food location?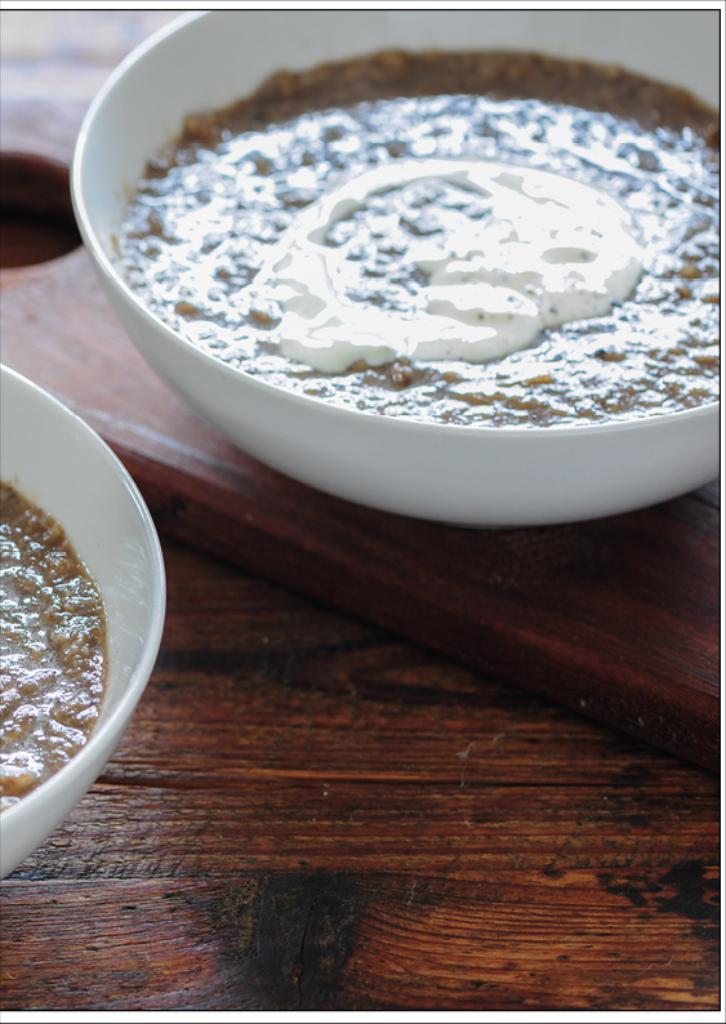
pyautogui.locateOnScreen(0, 478, 113, 816)
